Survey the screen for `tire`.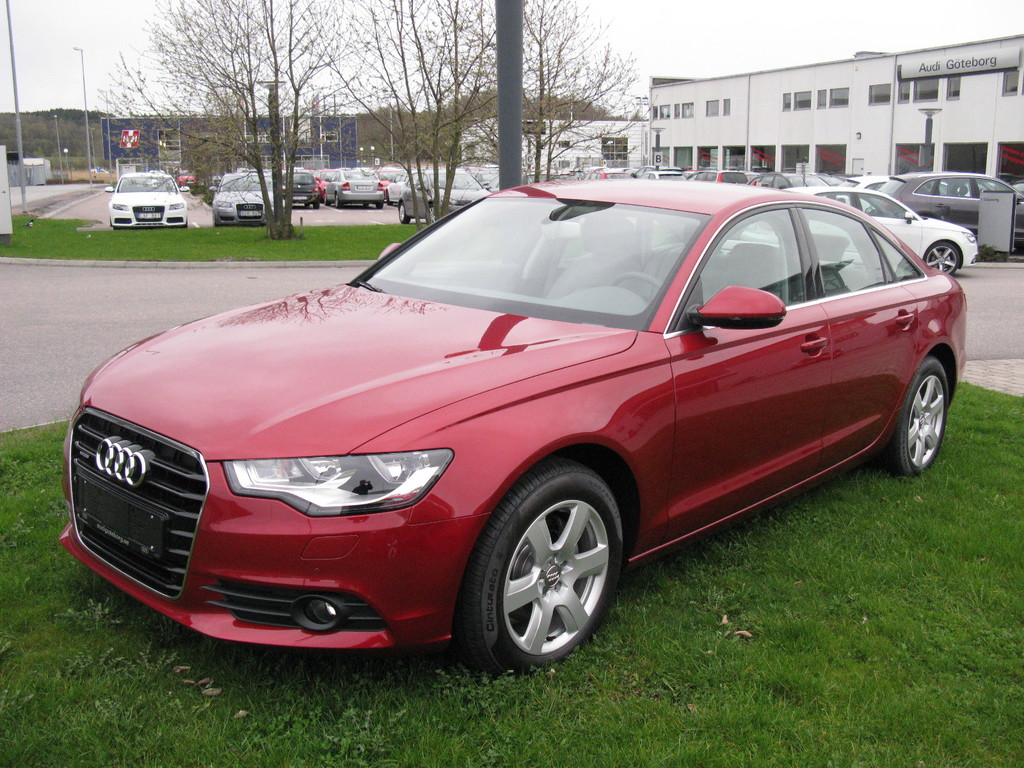
Survey found: 310 193 322 211.
